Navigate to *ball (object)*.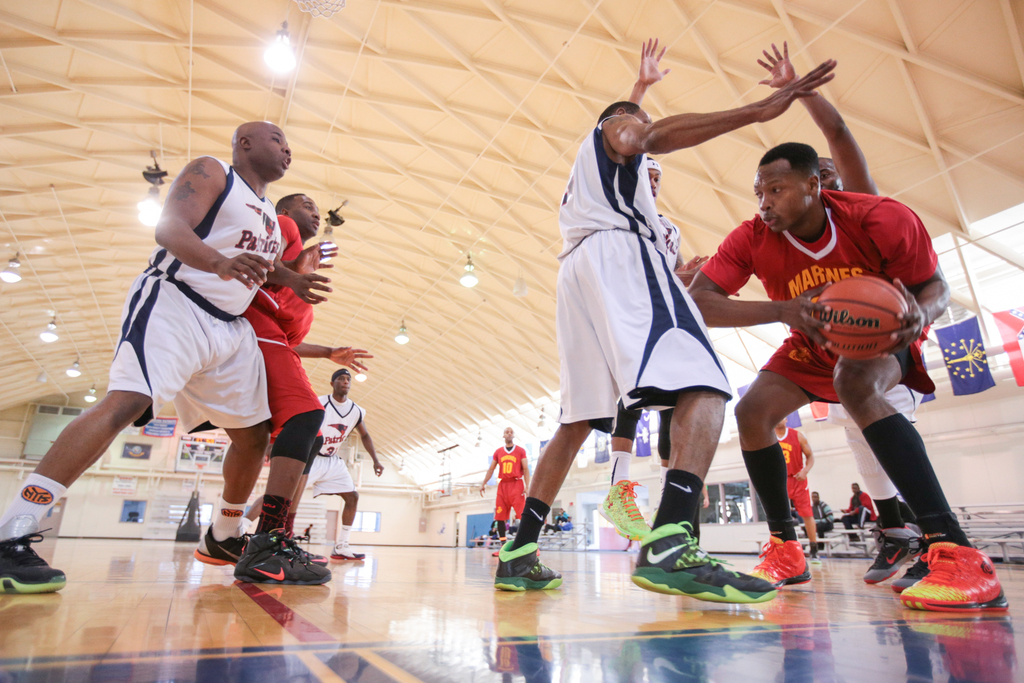
Navigation target: (815, 277, 902, 364).
